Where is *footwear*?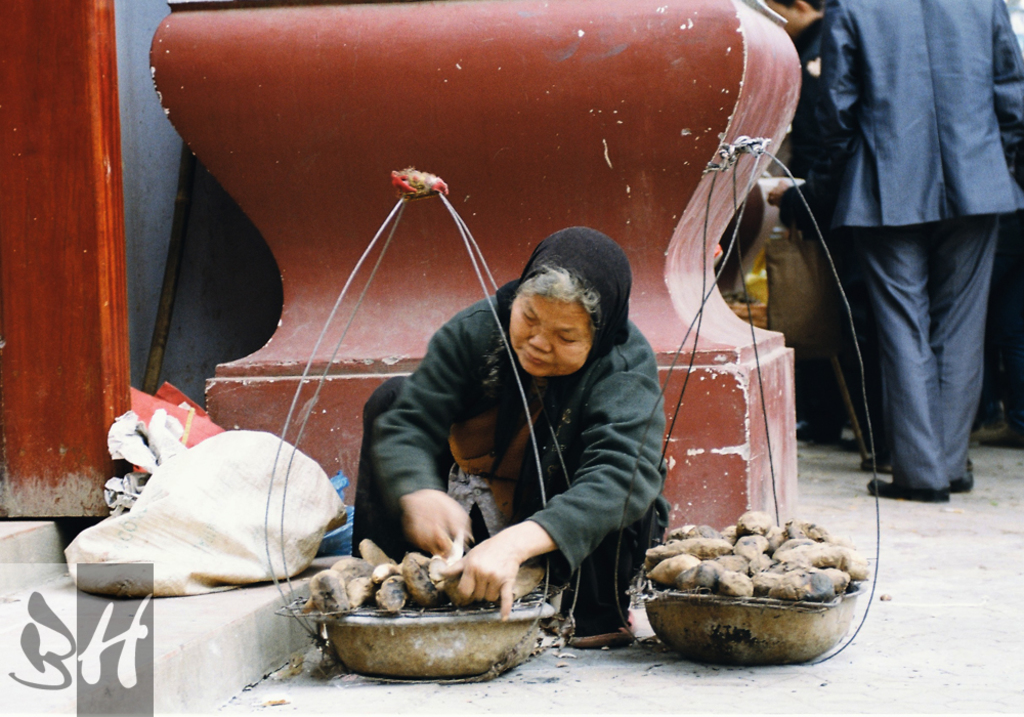
l=562, t=616, r=634, b=646.
